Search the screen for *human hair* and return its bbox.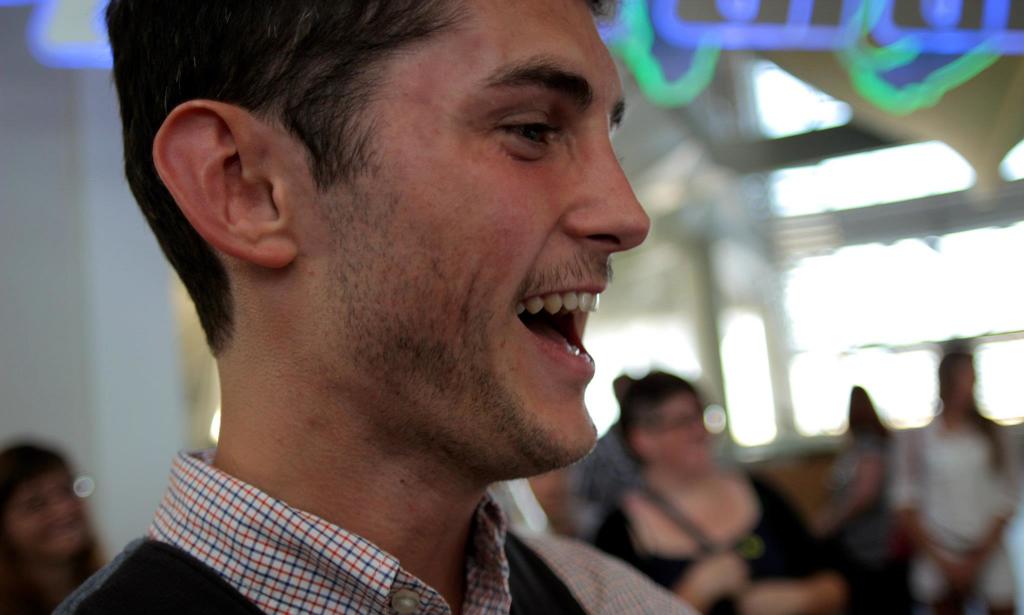
Found: 124/10/653/450.
